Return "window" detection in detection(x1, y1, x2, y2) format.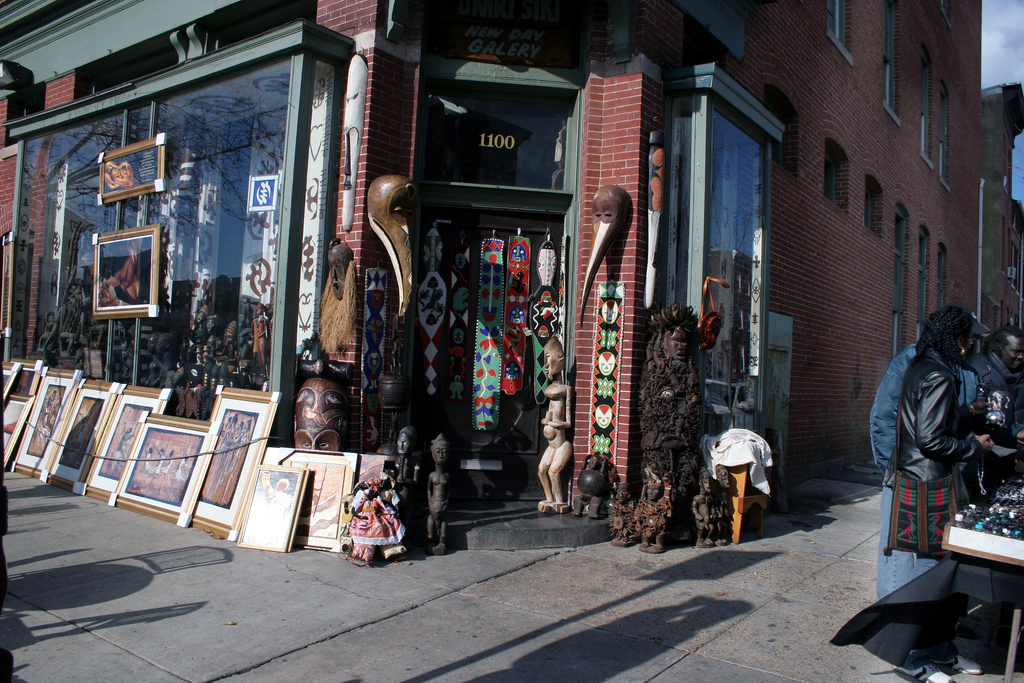
detection(914, 232, 931, 331).
